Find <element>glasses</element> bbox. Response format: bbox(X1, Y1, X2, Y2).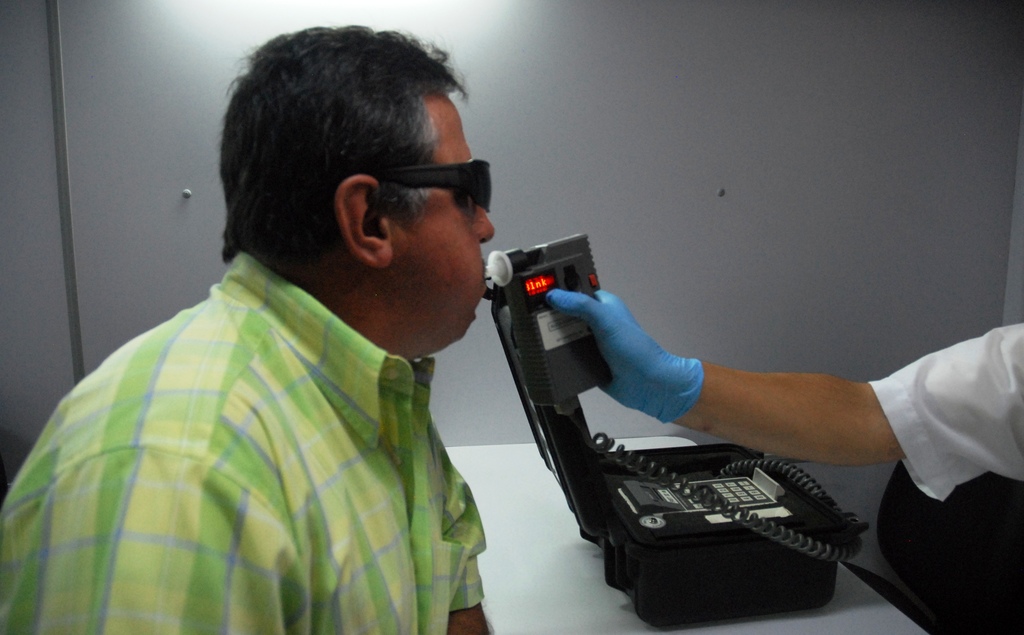
bbox(373, 142, 486, 211).
